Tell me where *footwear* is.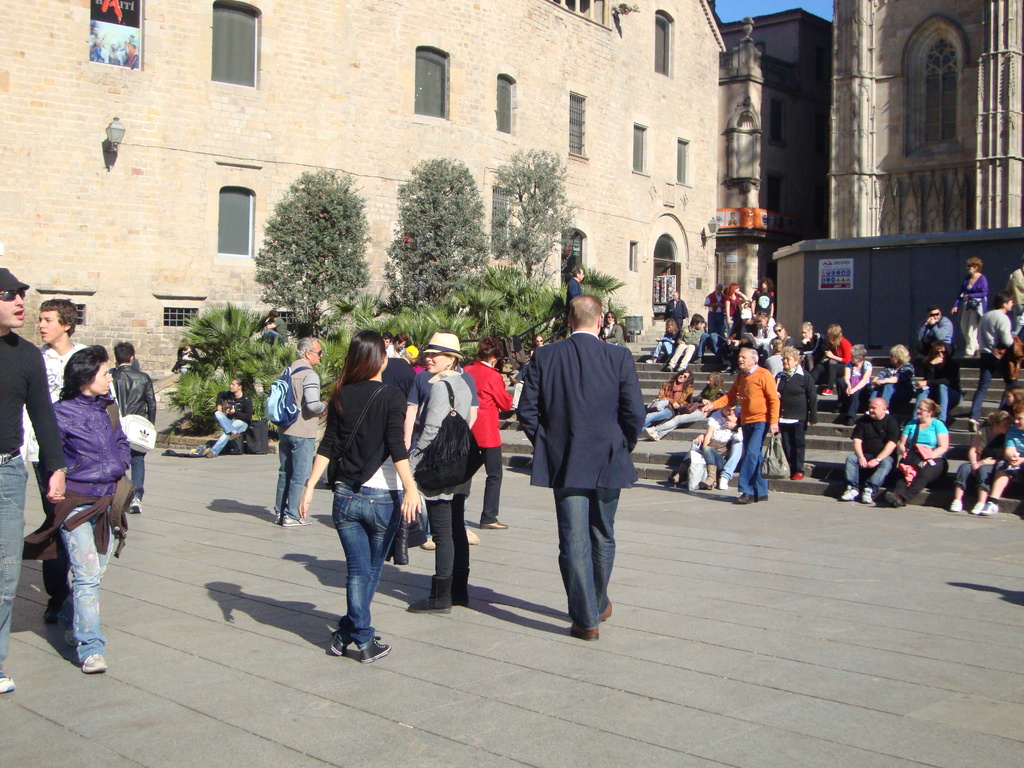
*footwear* is at rect(717, 477, 730, 490).
